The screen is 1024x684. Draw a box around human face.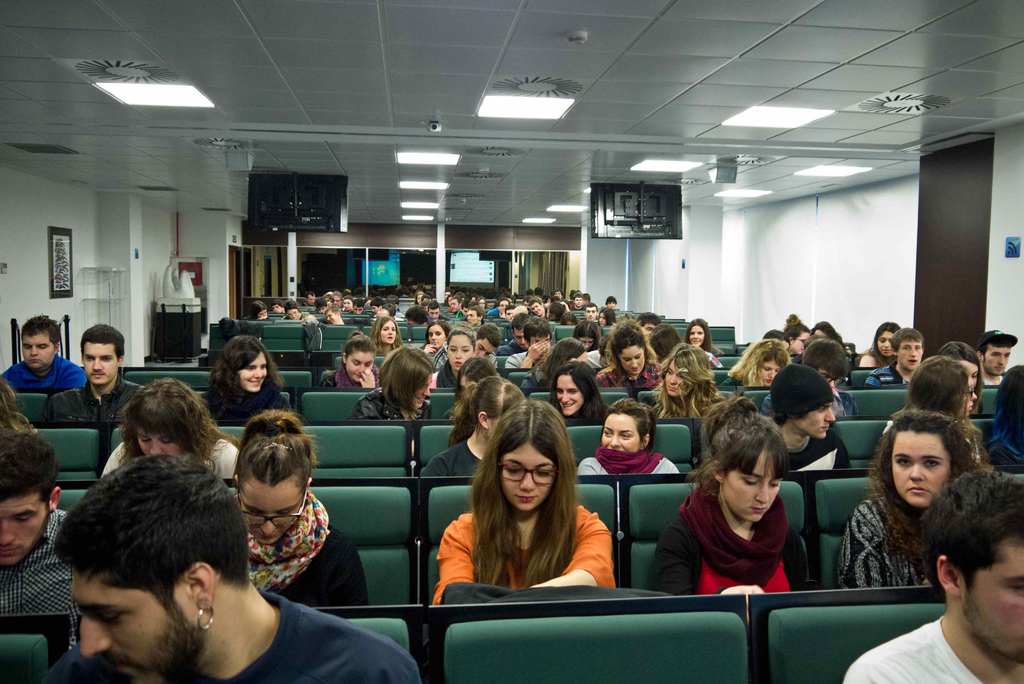
pyautogui.locateOnScreen(134, 425, 183, 461).
